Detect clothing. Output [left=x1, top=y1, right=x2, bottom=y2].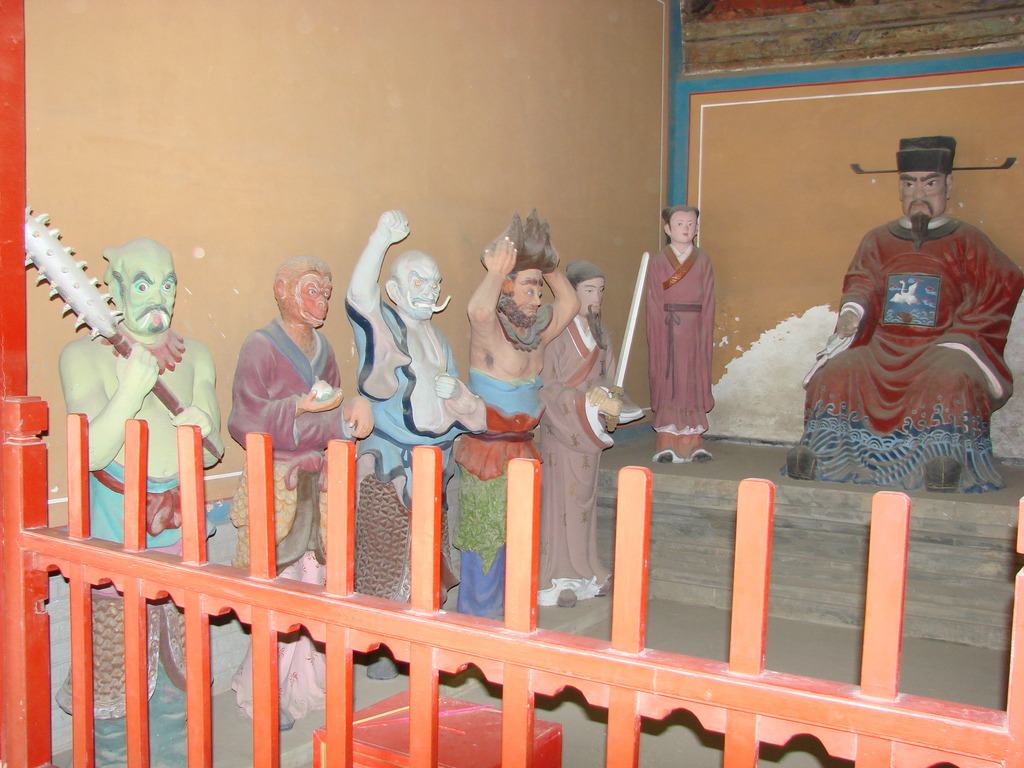
[left=223, top=305, right=350, bottom=721].
